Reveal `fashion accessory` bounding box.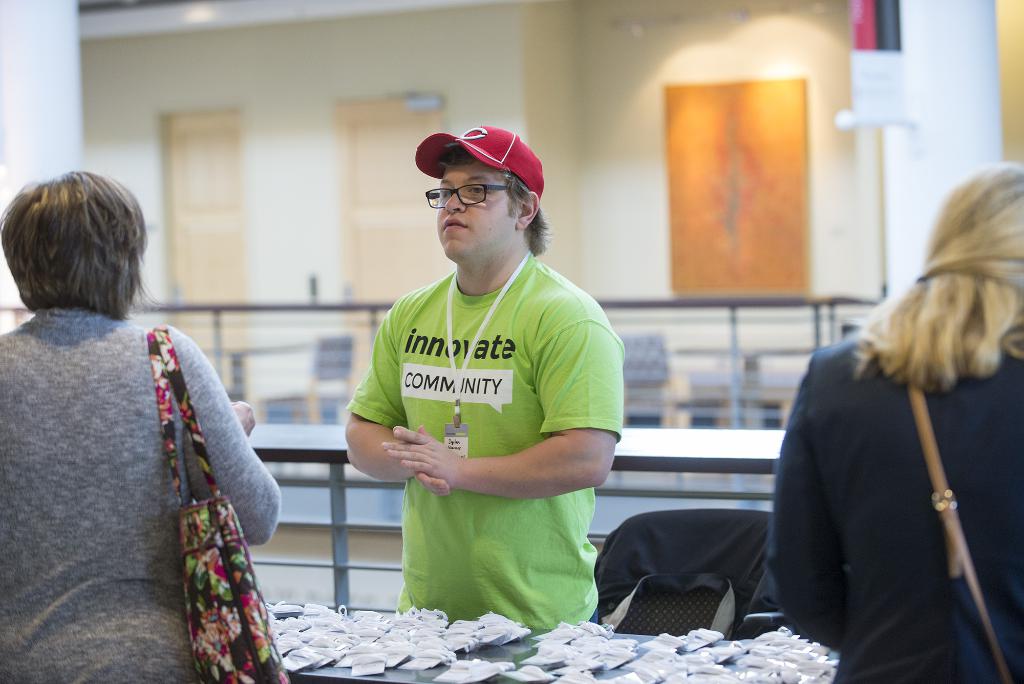
Revealed: x1=145 y1=326 x2=287 y2=682.
